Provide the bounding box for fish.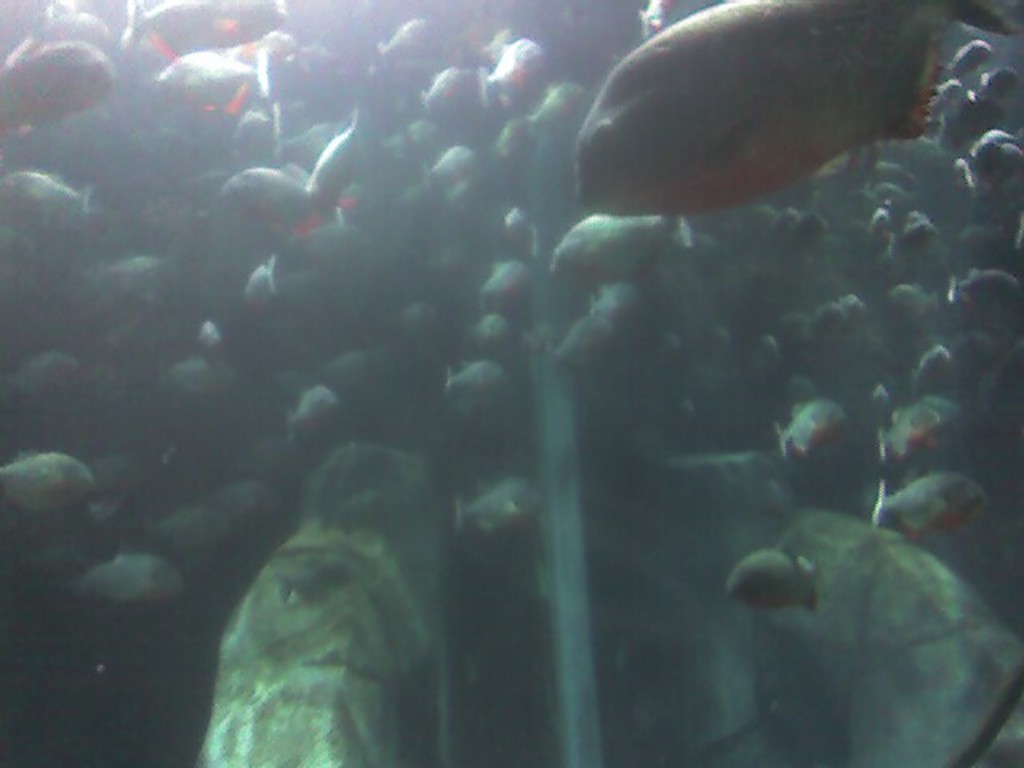
bbox(573, 0, 1018, 213).
